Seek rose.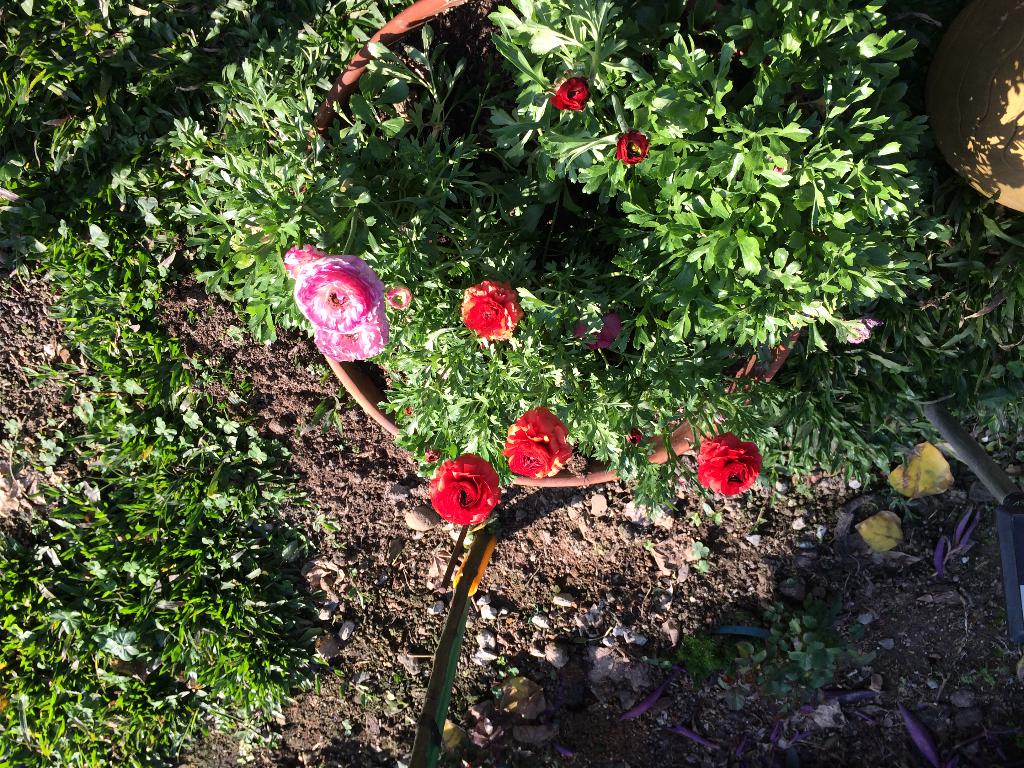
region(461, 282, 526, 346).
